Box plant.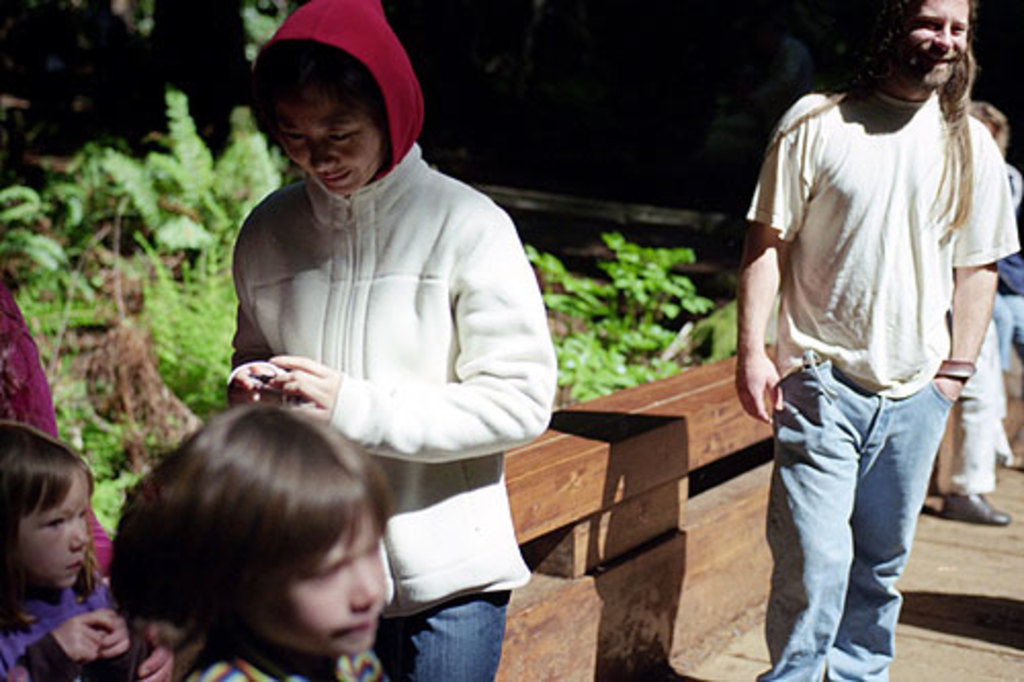
(left=522, top=229, right=713, bottom=399).
